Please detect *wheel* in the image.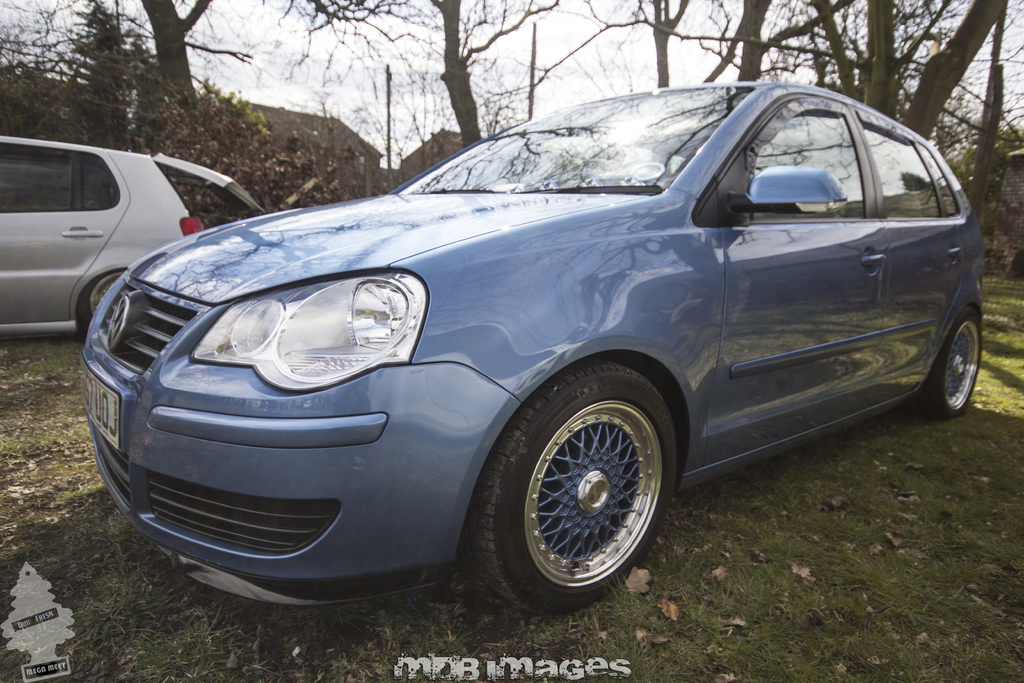
left=920, top=317, right=979, bottom=415.
